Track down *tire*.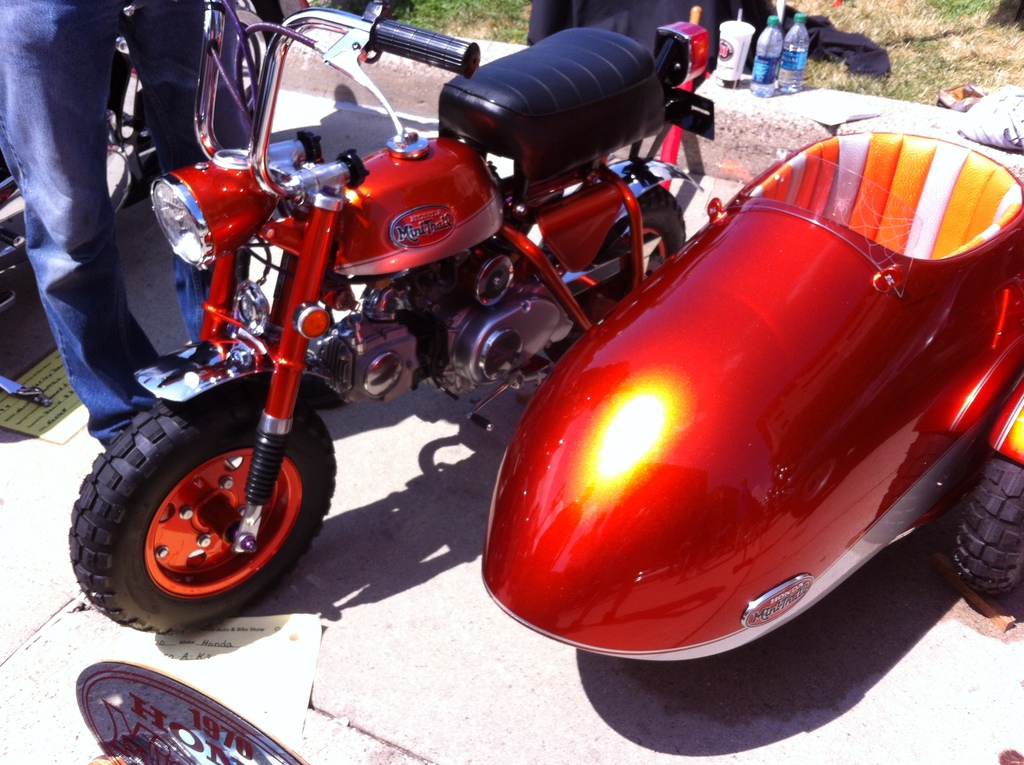
Tracked to <box>64,392,315,641</box>.
